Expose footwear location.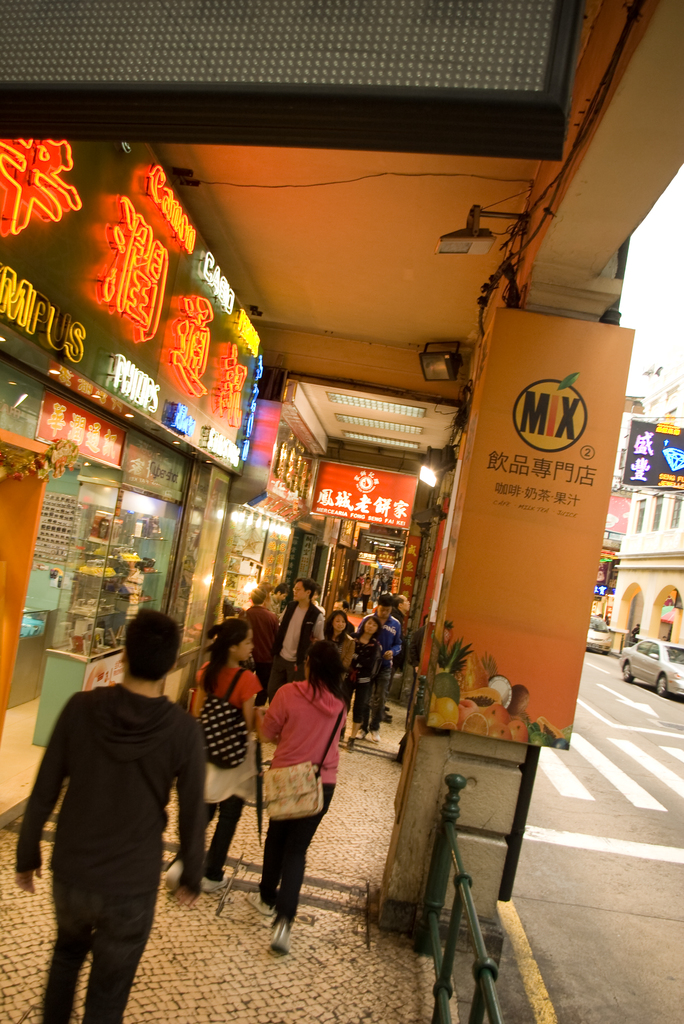
Exposed at BBox(203, 875, 231, 893).
